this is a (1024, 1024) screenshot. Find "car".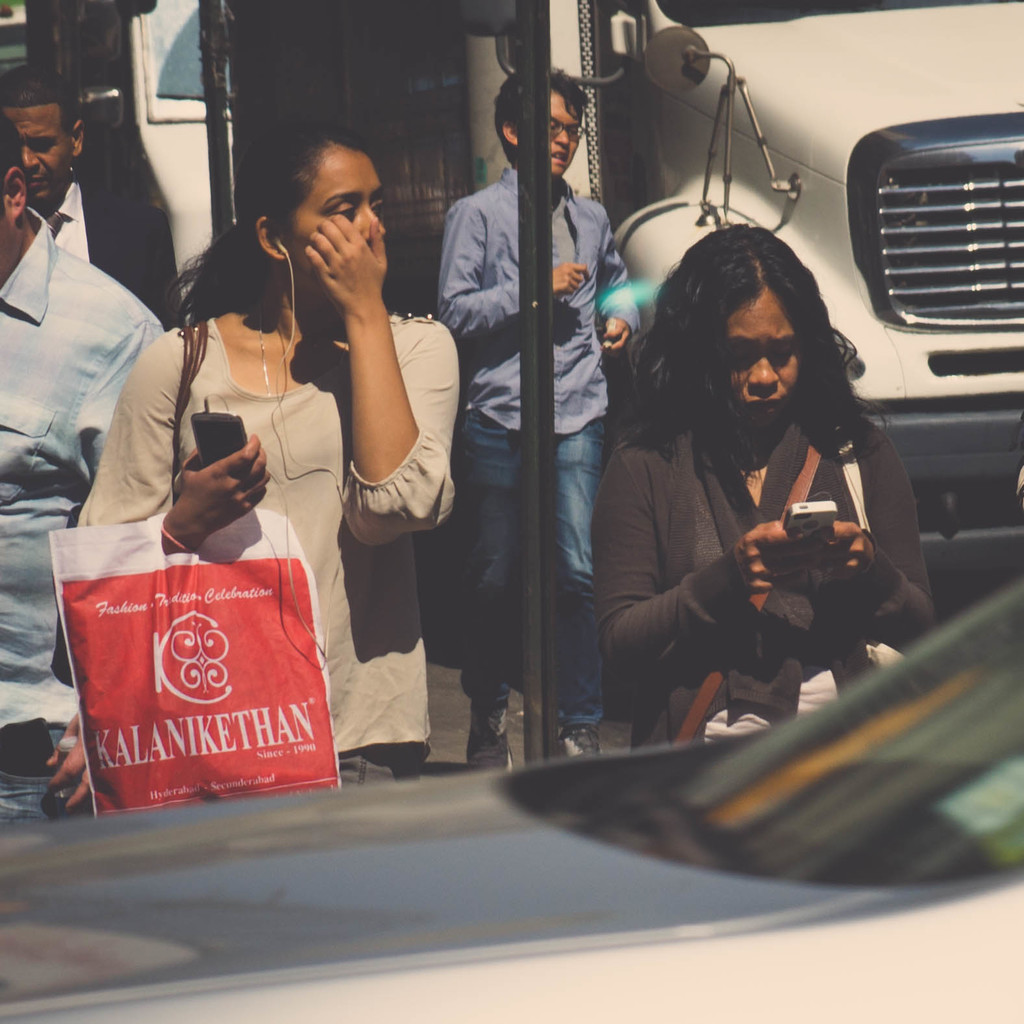
Bounding box: left=0, top=564, right=1023, bottom=1023.
